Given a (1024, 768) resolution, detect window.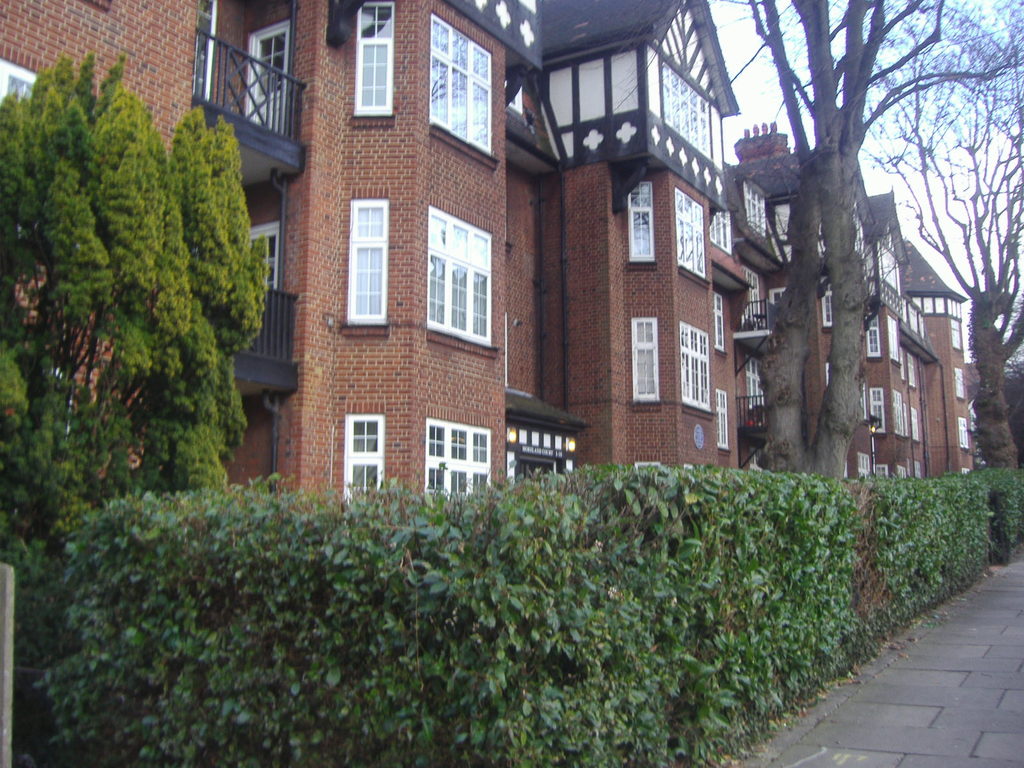
(246, 220, 277, 285).
